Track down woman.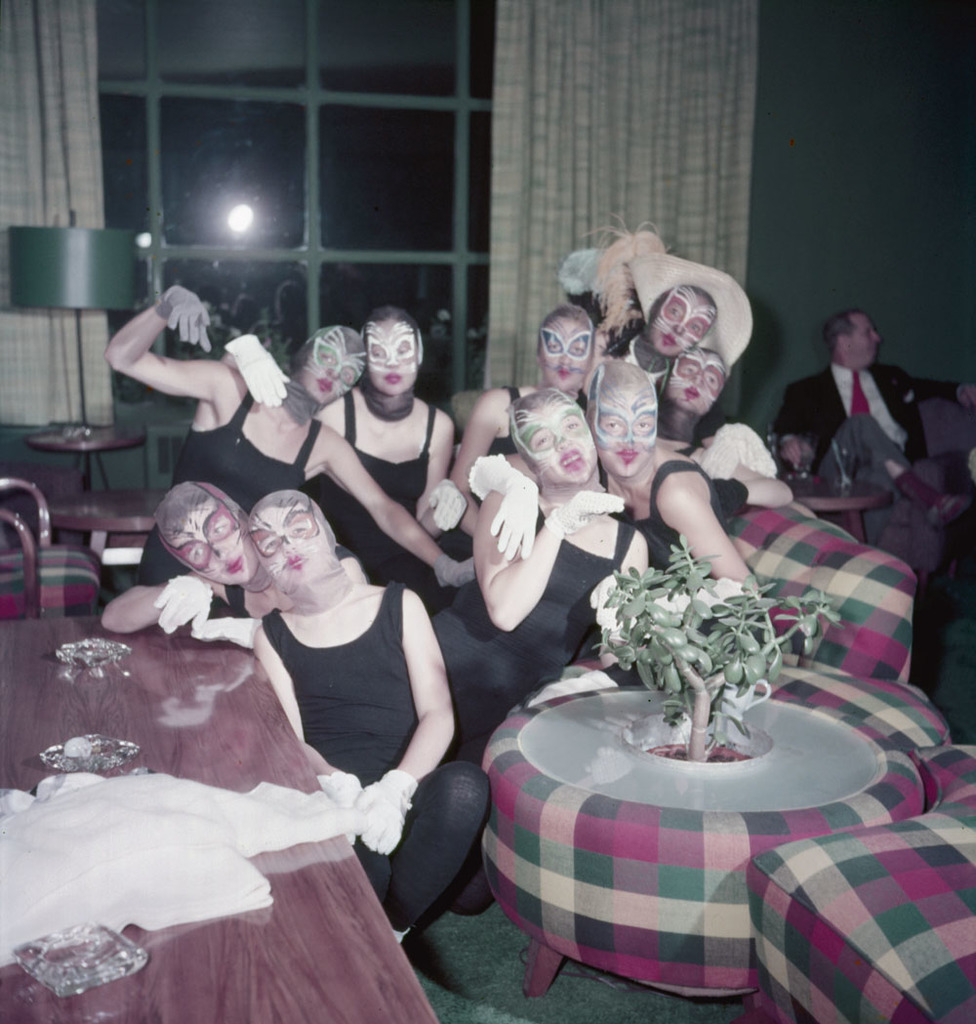
Tracked to left=427, top=388, right=651, bottom=759.
